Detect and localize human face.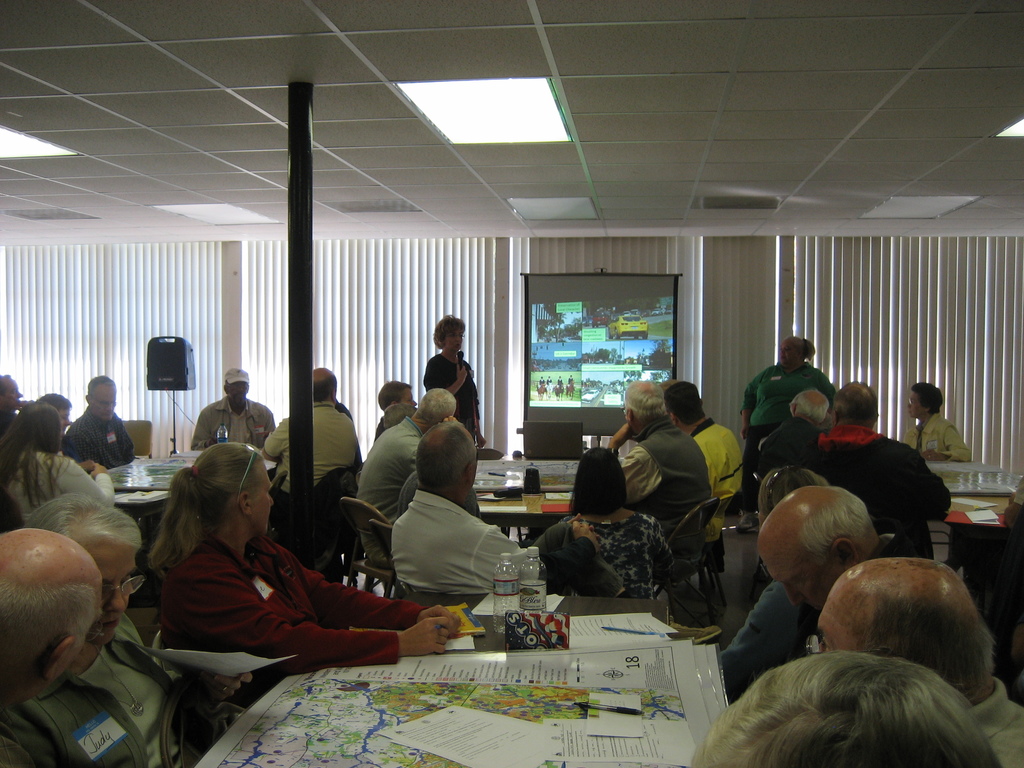
Localized at 97:550:137:648.
